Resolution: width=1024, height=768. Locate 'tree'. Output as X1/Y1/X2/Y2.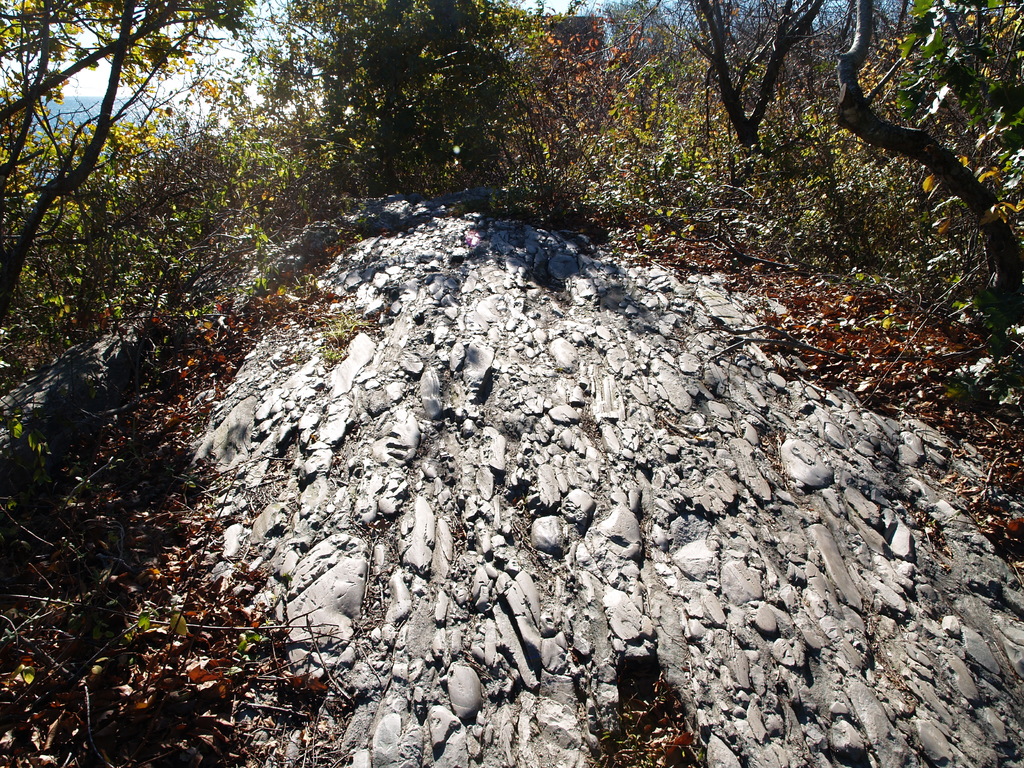
154/76/268/212.
